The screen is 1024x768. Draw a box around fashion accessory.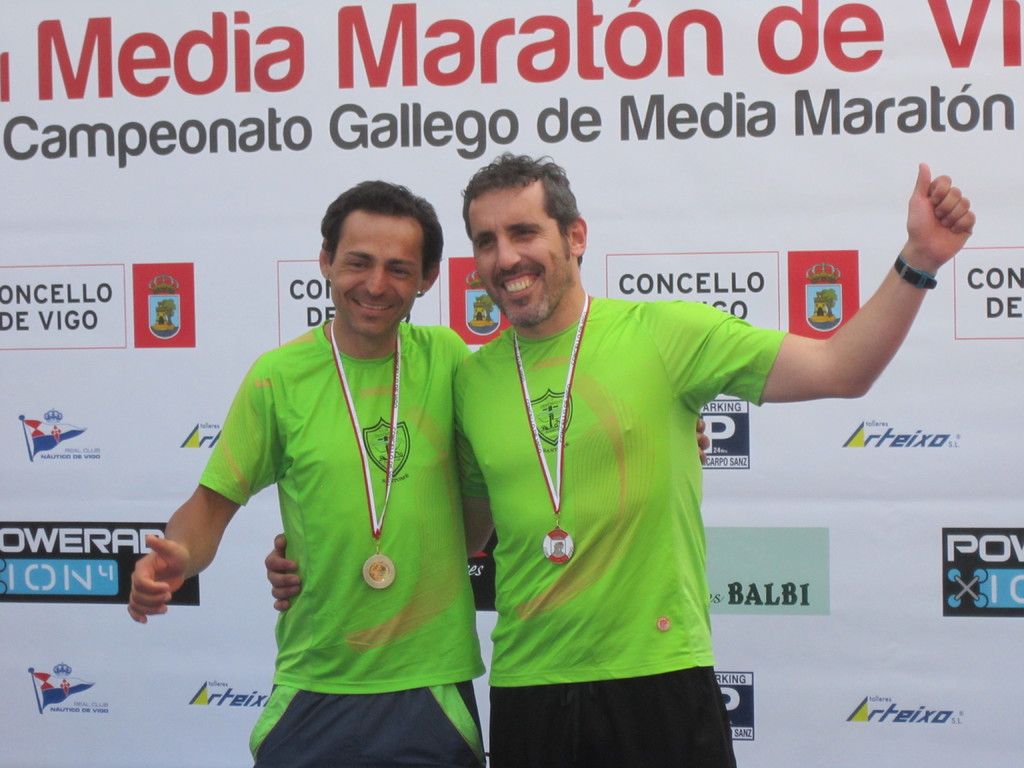
bbox=(326, 317, 399, 586).
